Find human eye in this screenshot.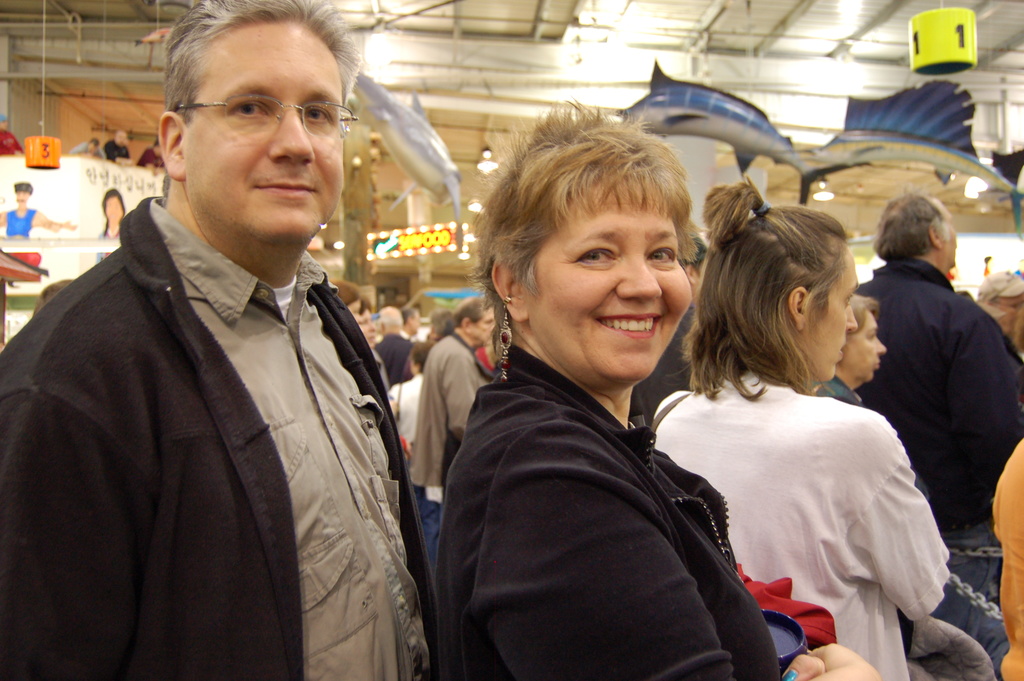
The bounding box for human eye is [300,100,333,125].
